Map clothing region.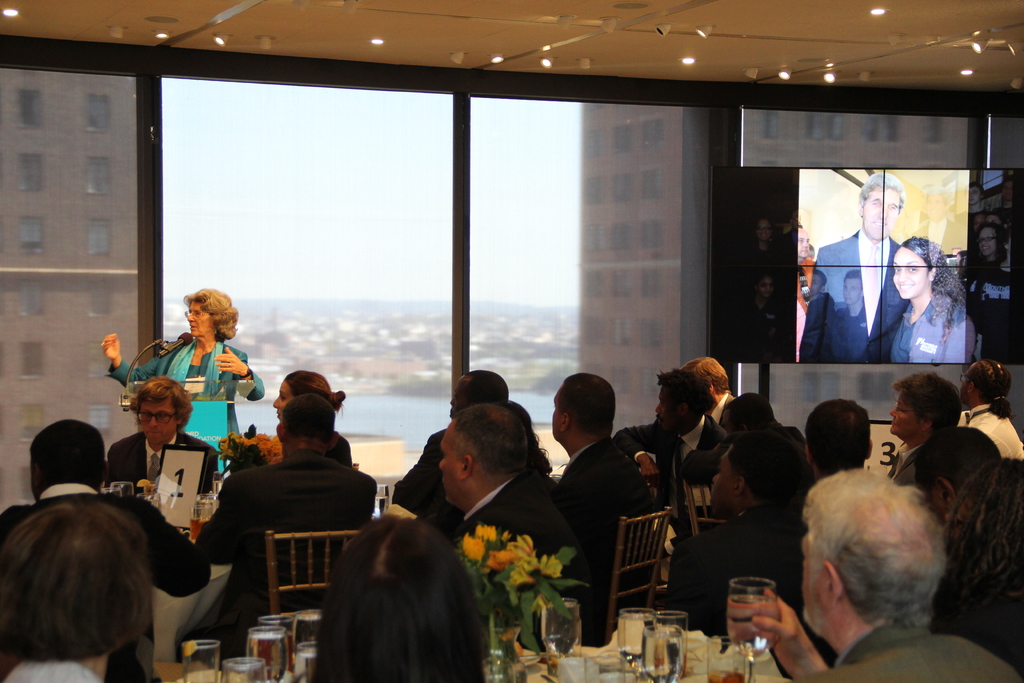
Mapped to locate(611, 404, 728, 550).
